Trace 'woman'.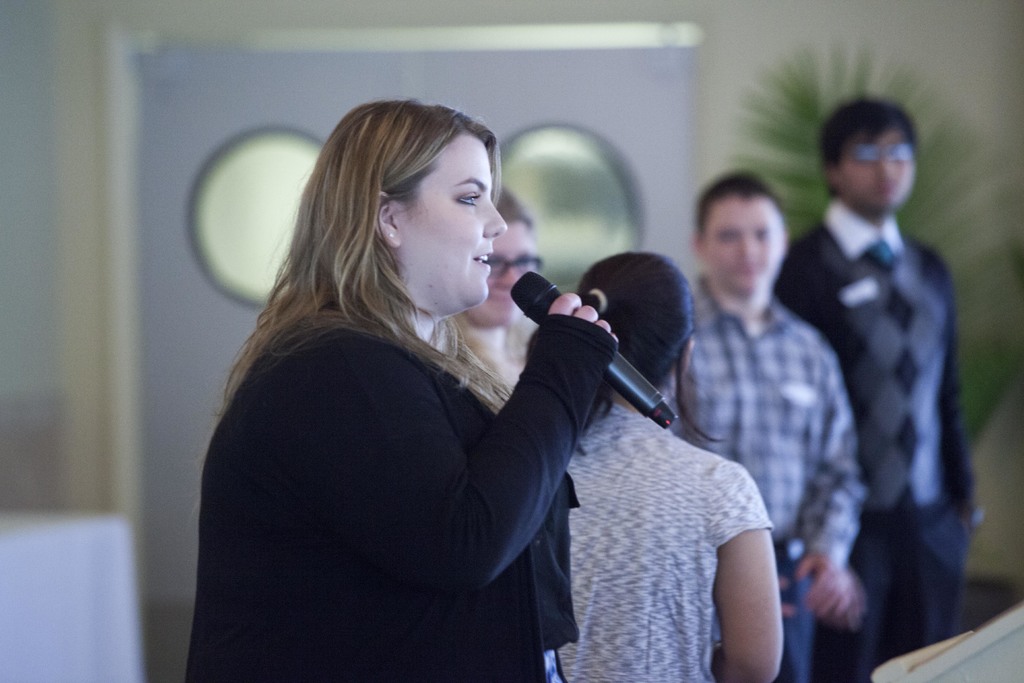
Traced to [x1=447, y1=181, x2=541, y2=397].
